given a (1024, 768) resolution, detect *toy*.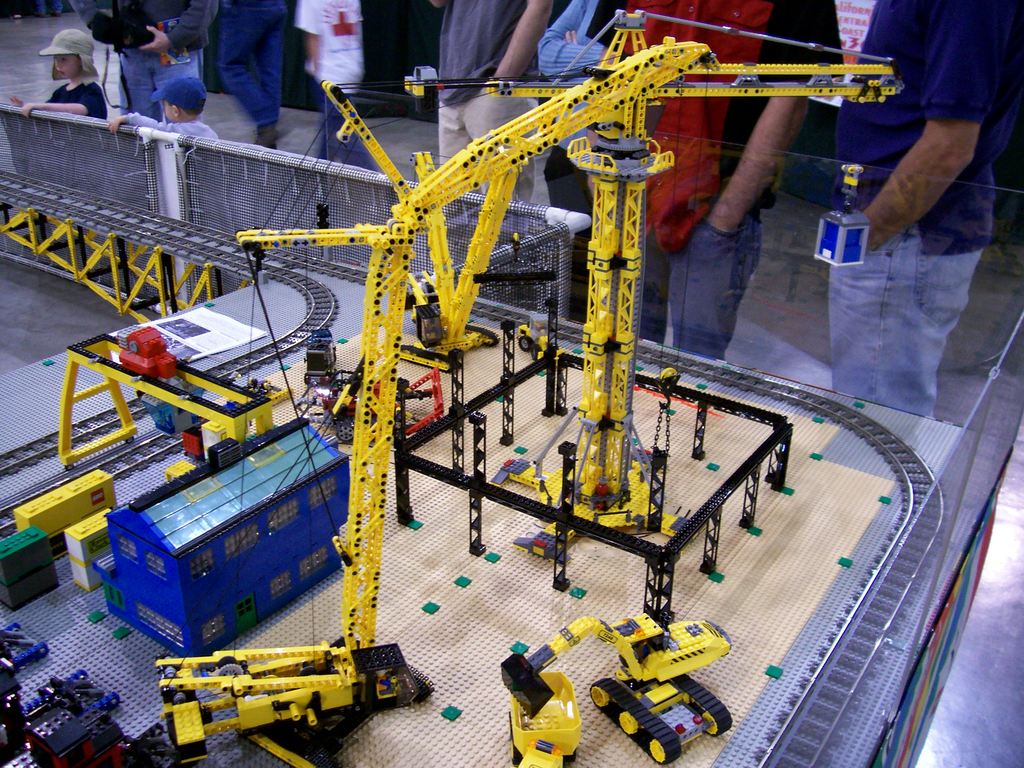
rect(152, 637, 422, 767).
